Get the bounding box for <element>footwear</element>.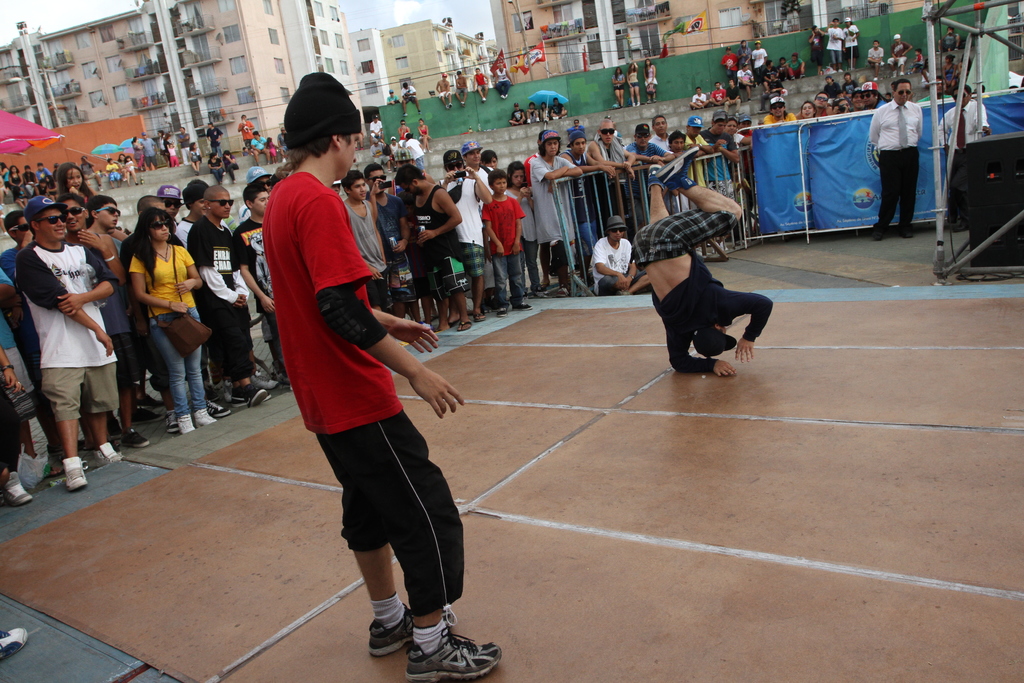
crop(88, 446, 116, 470).
